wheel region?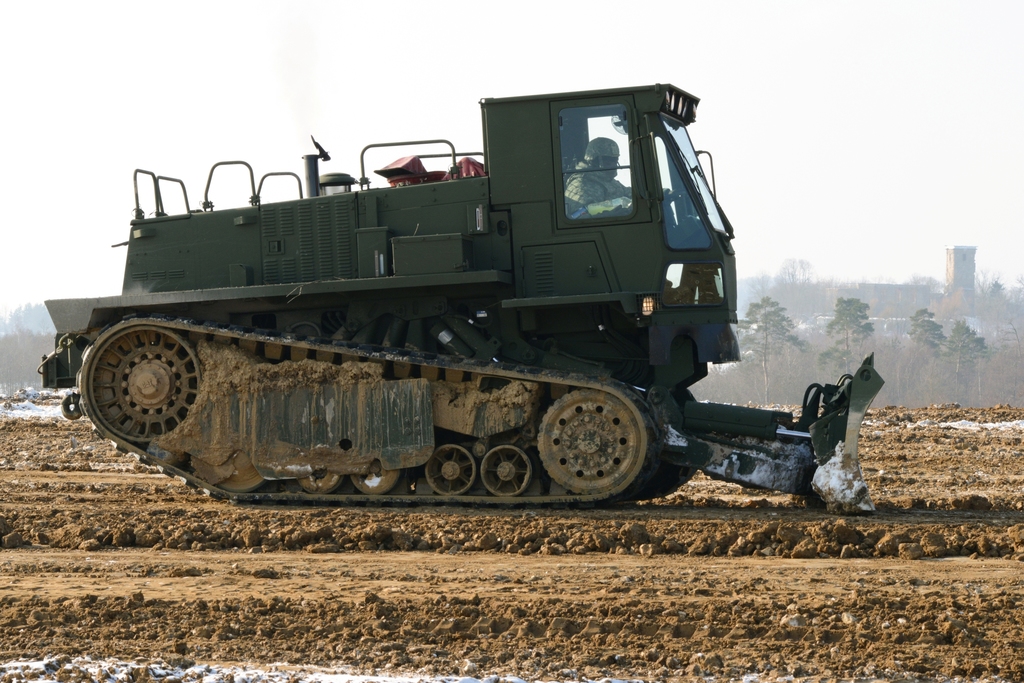
Rect(85, 326, 200, 446)
